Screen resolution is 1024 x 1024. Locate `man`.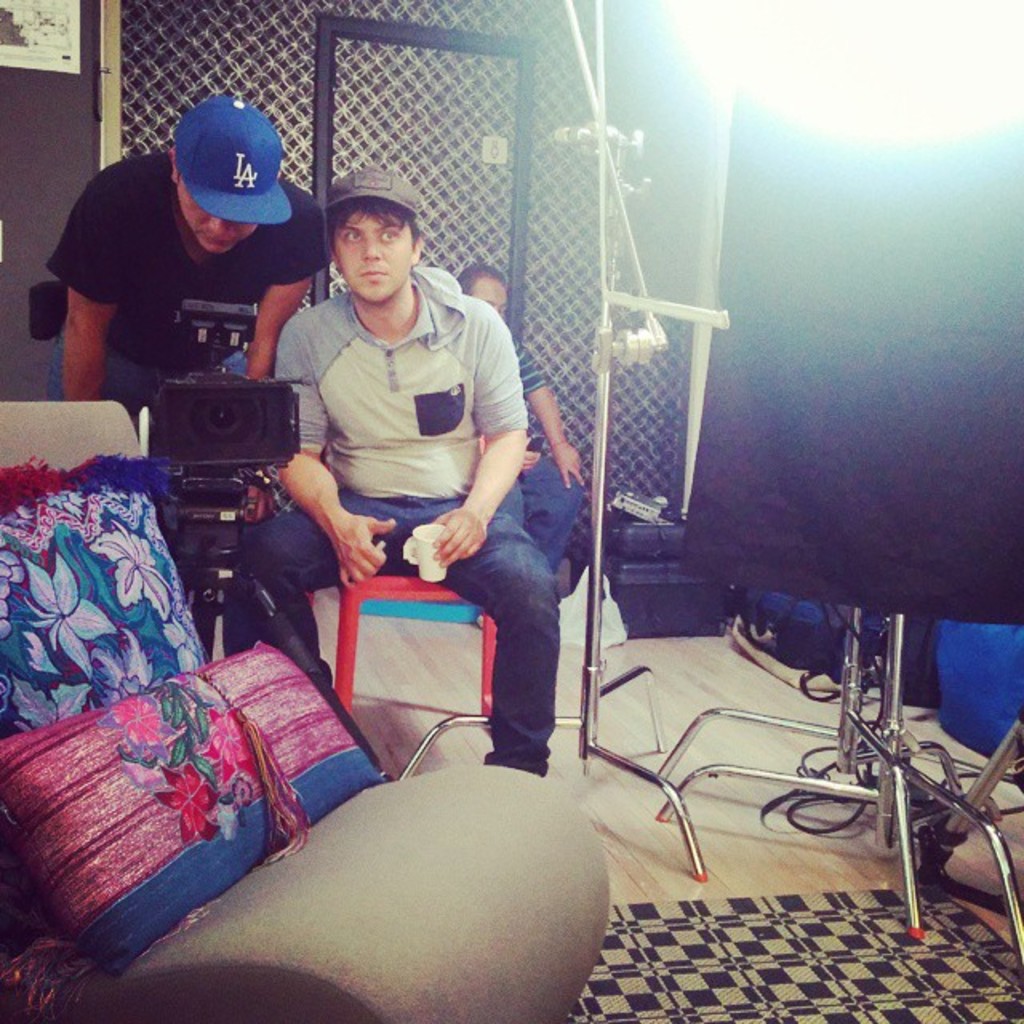
left=208, top=184, right=547, bottom=797.
